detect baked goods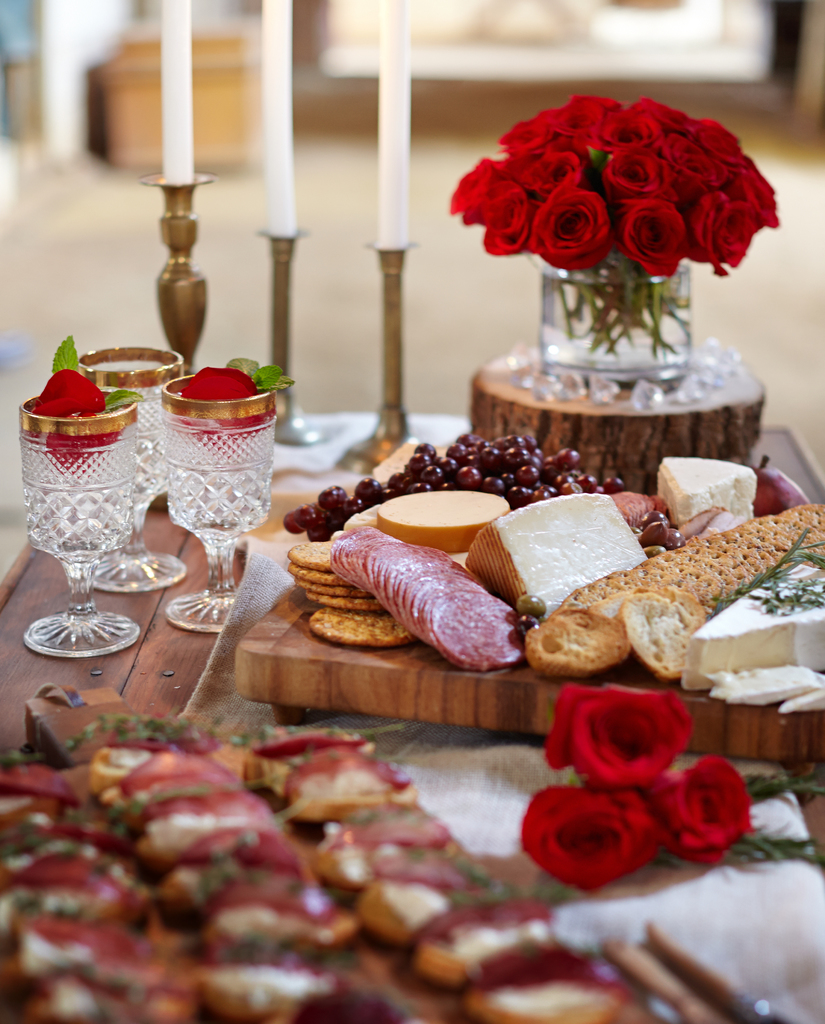
[522,612,636,685]
